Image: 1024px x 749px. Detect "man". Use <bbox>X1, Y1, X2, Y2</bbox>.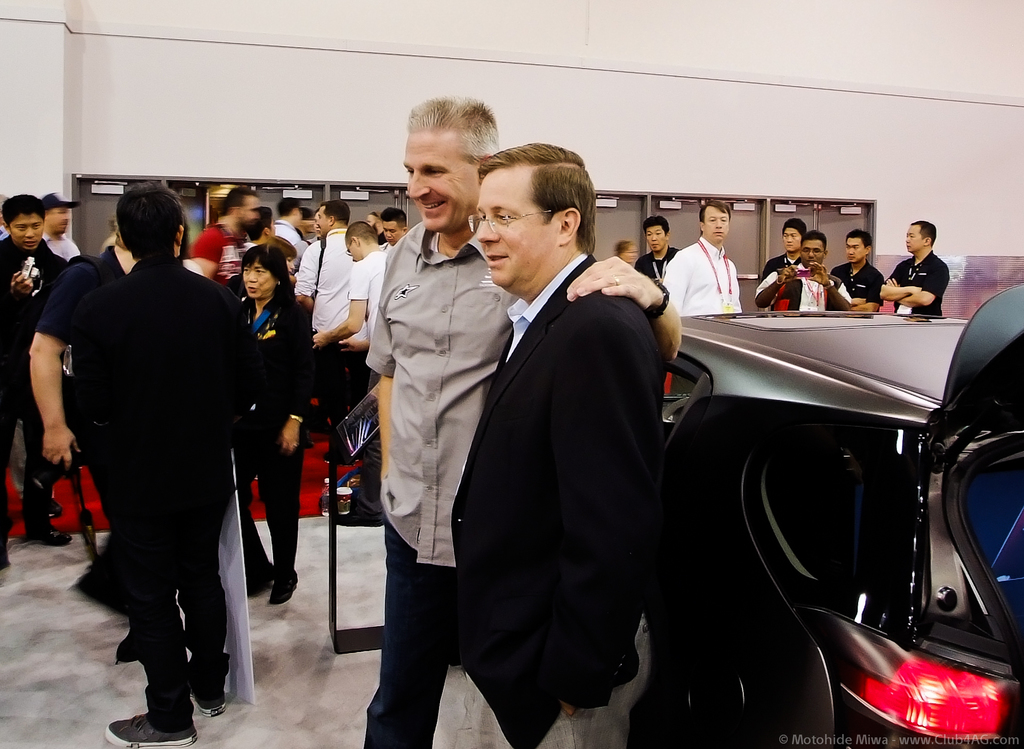
<bbox>869, 221, 958, 318</bbox>.
